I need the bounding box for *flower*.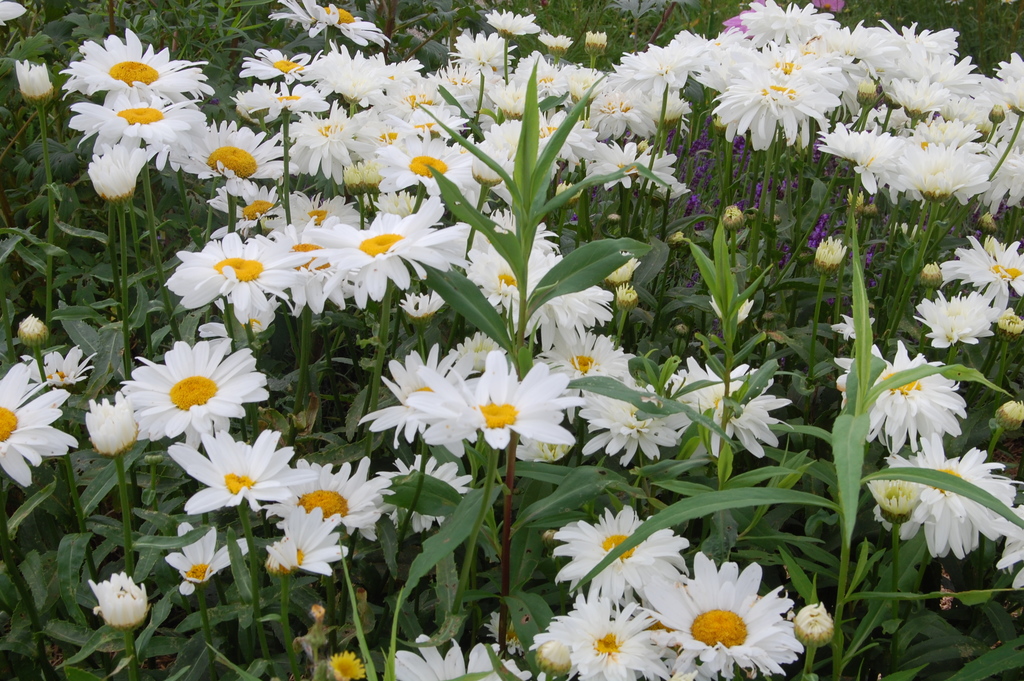
Here it is: detection(22, 343, 96, 382).
